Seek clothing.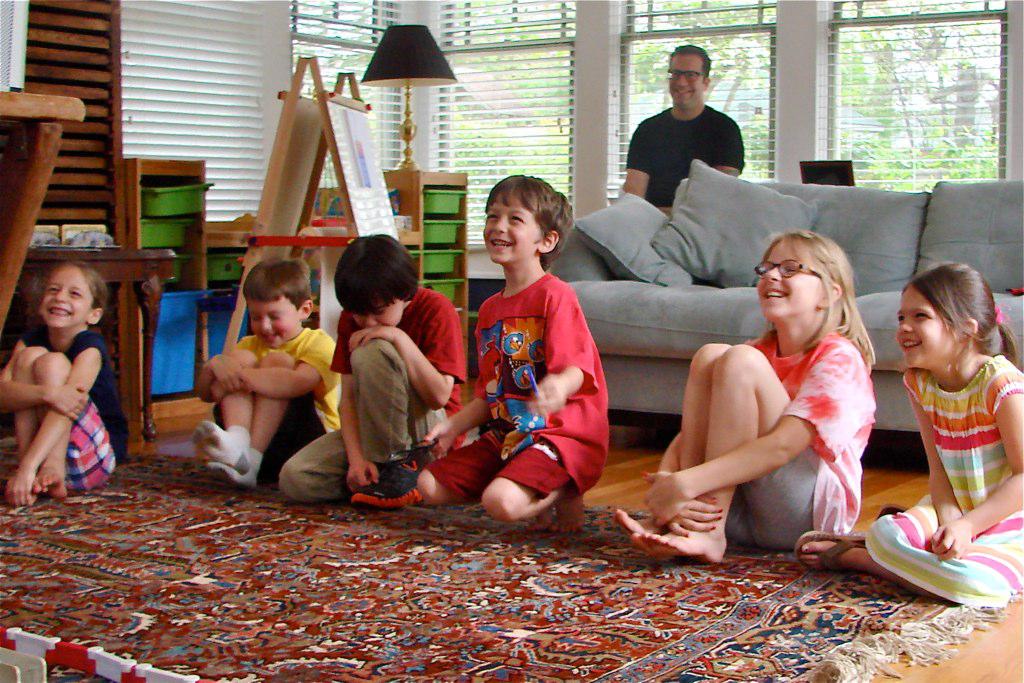
(0, 331, 130, 488).
